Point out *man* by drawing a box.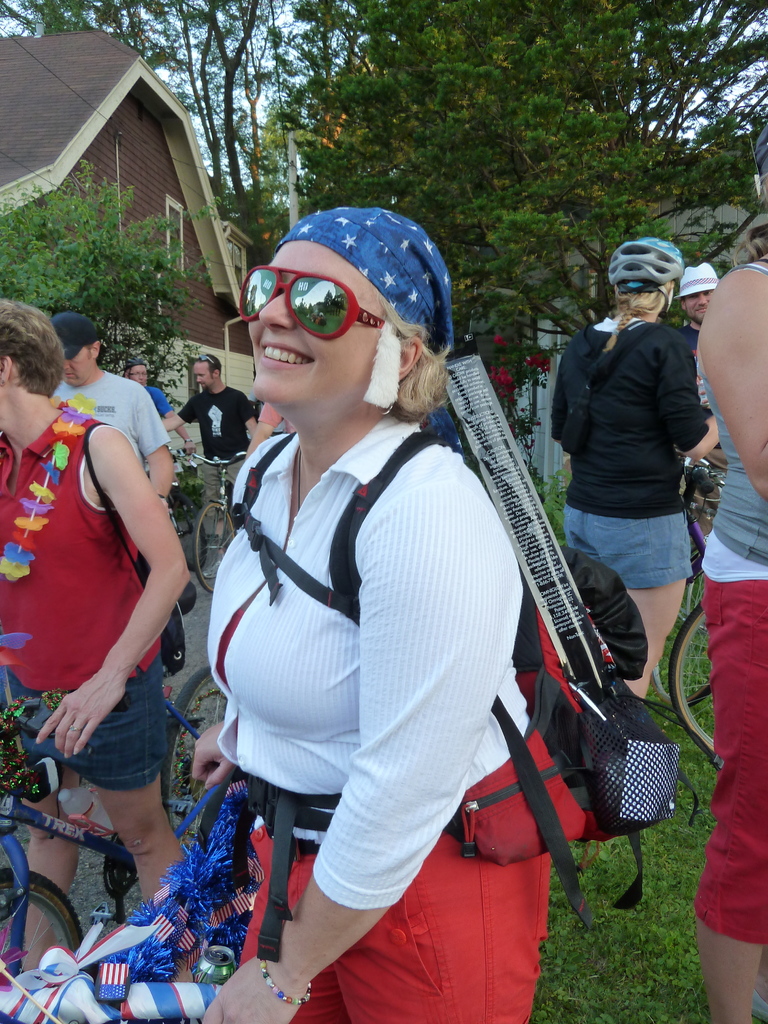
[52, 303, 169, 570].
